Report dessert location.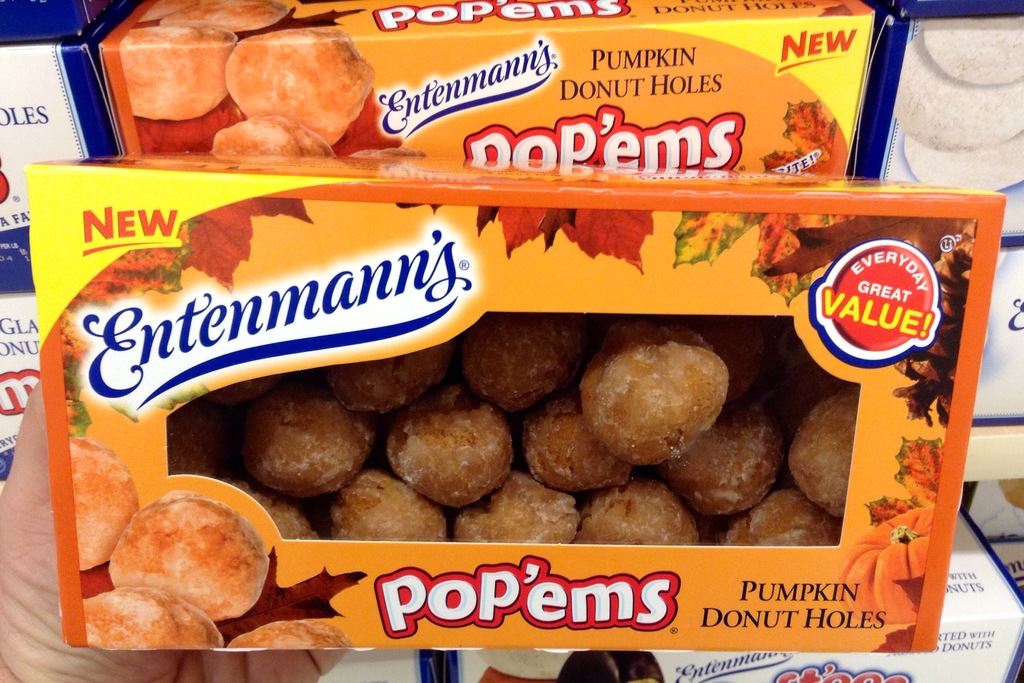
Report: (333,336,445,407).
